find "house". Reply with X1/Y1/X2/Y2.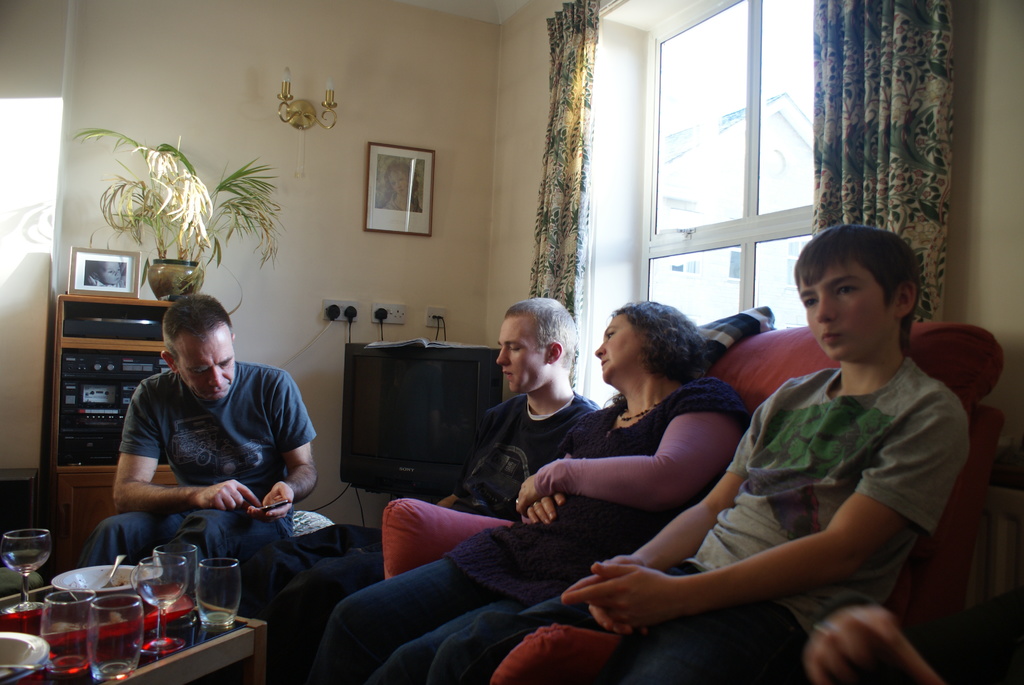
0/0/1023/684.
